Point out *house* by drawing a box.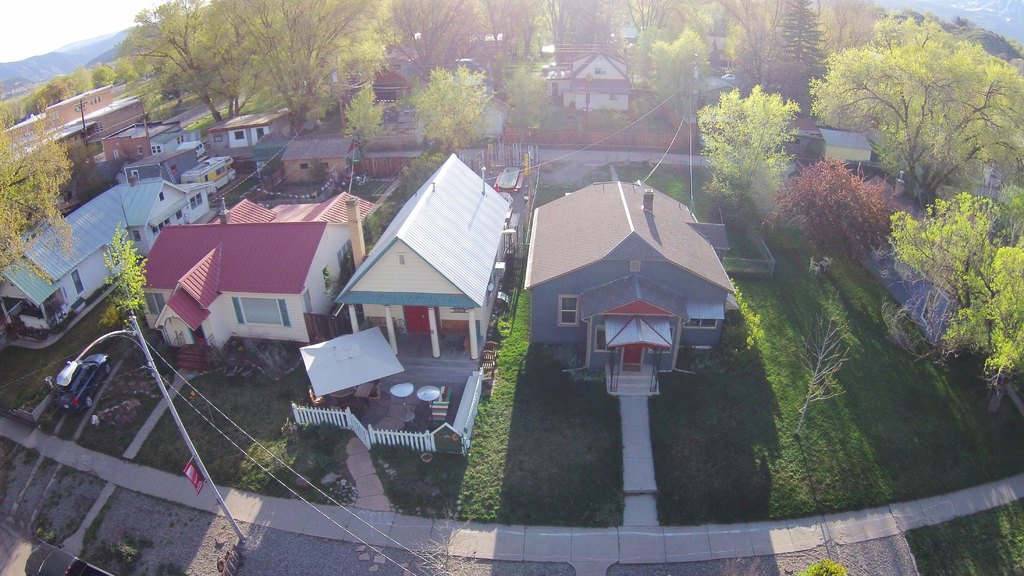
814, 129, 875, 164.
